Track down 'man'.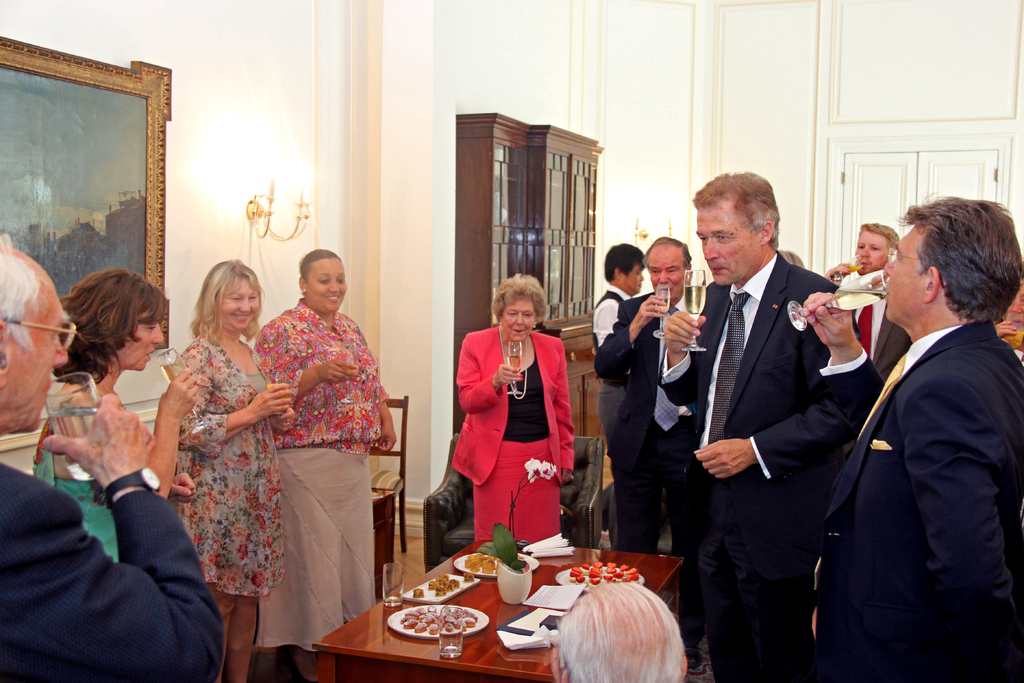
Tracked to l=655, t=171, r=876, b=682.
